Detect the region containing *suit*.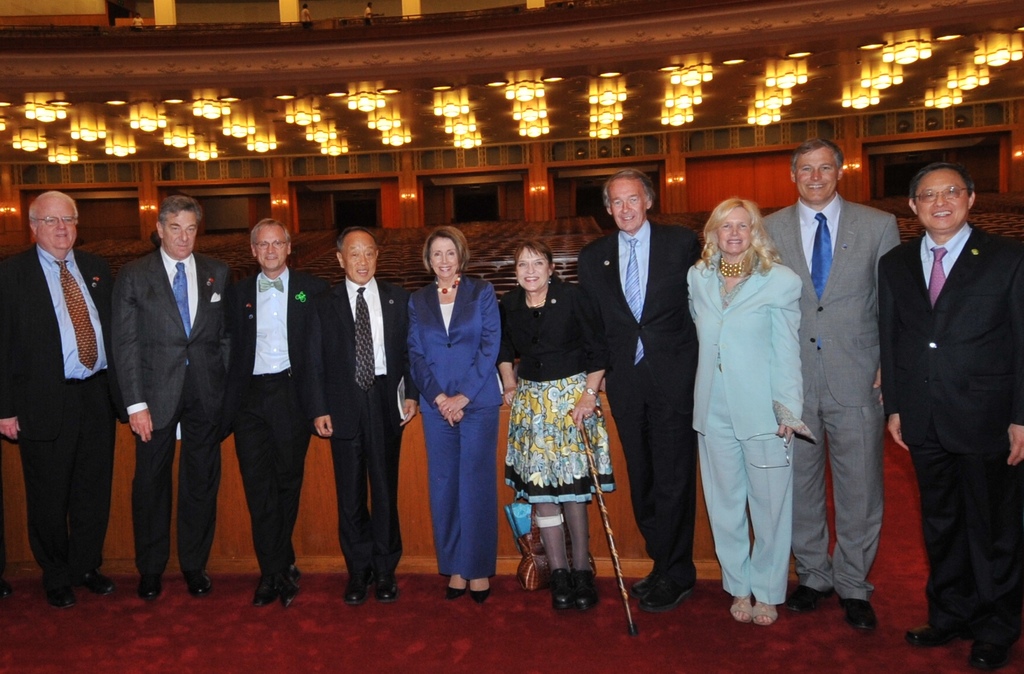
x1=0 y1=243 x2=113 y2=585.
